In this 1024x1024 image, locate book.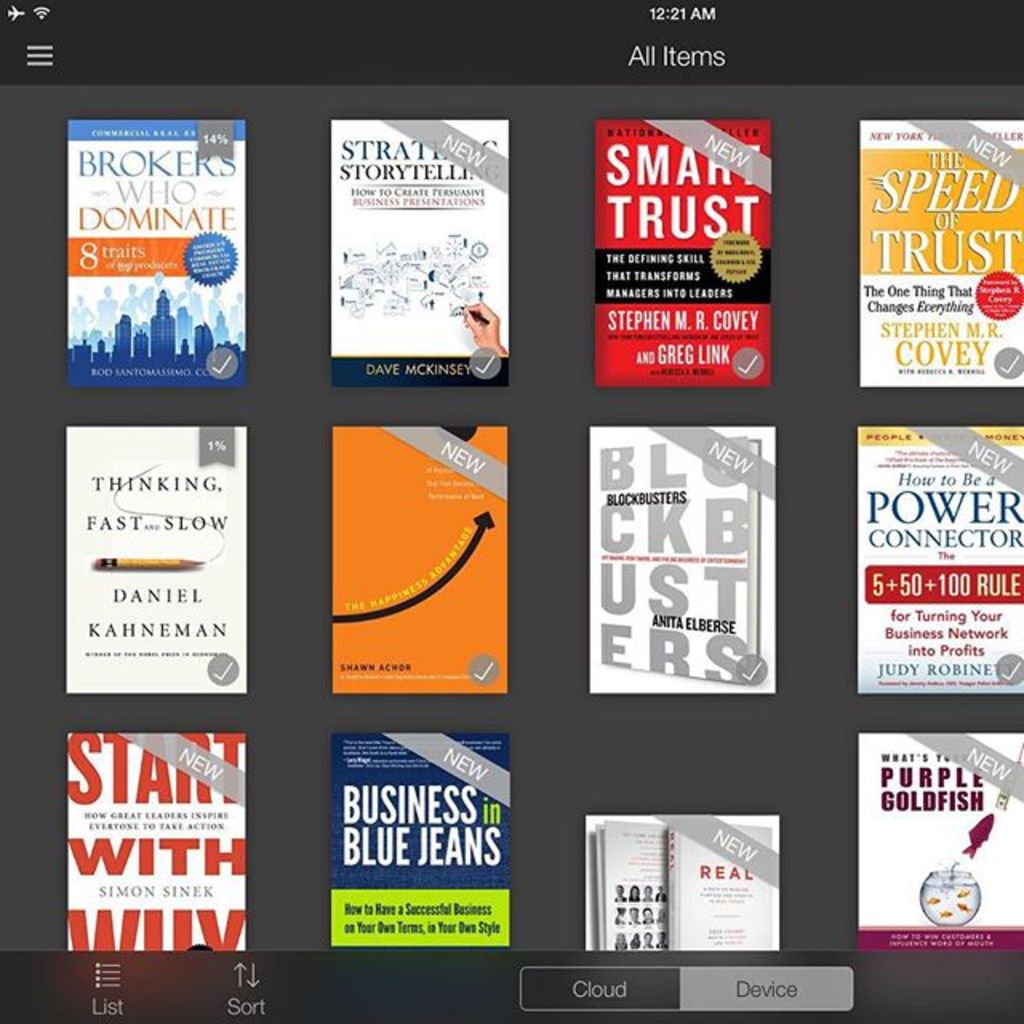
Bounding box: (left=850, top=424, right=1022, bottom=696).
